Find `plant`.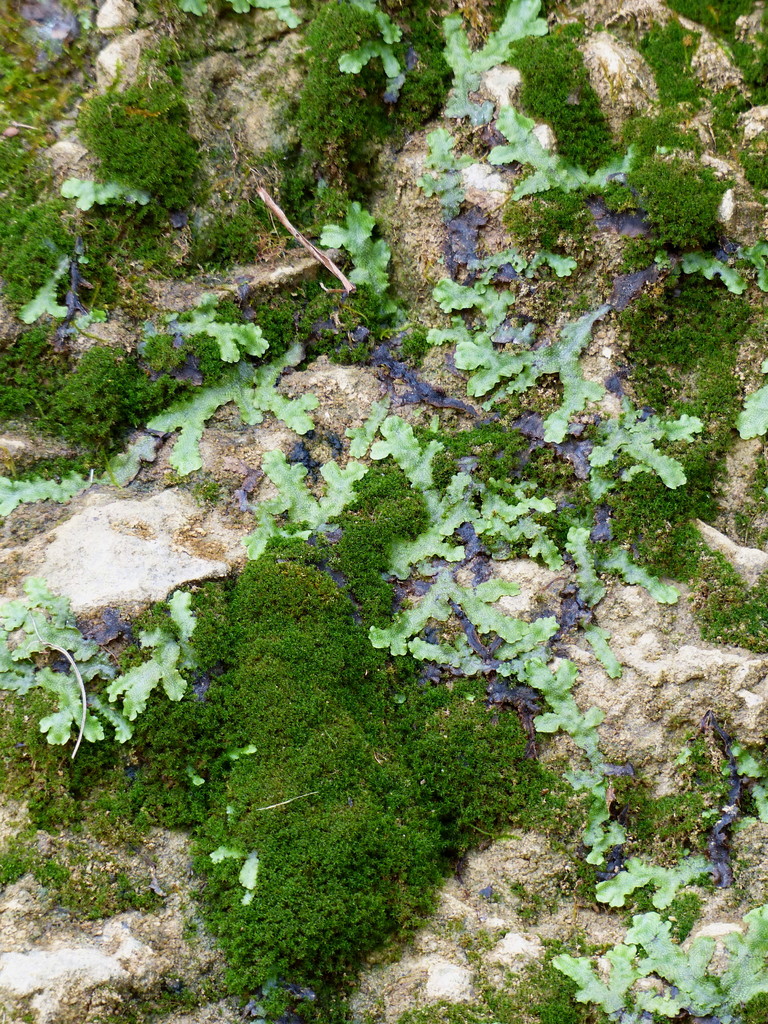
pyautogui.locateOnScreen(37, 659, 109, 749).
